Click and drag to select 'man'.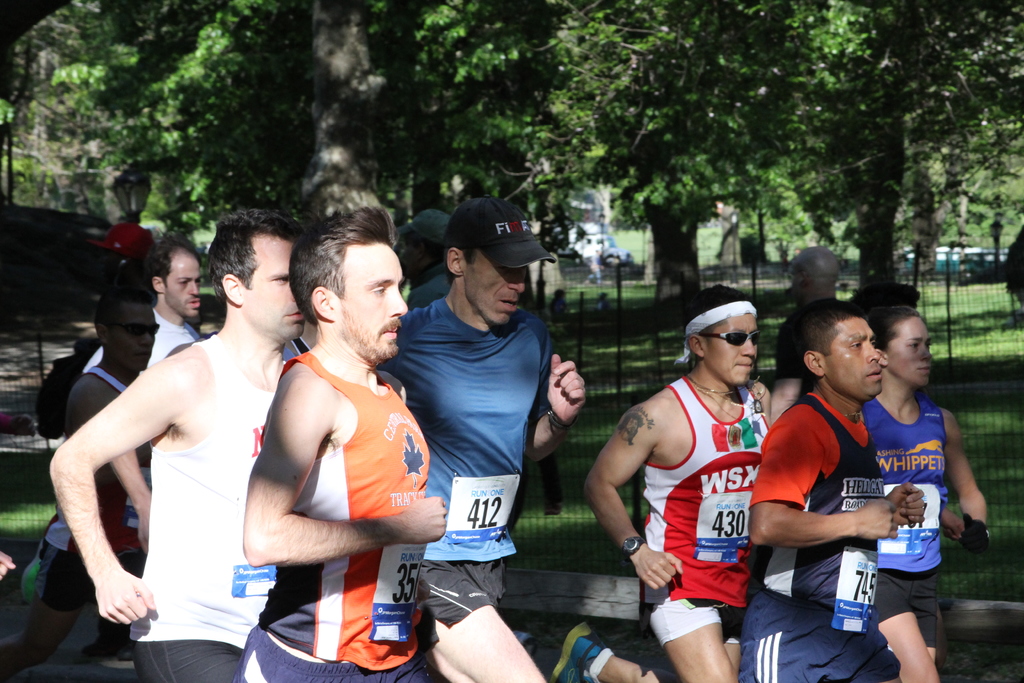
Selection: 74 223 292 680.
